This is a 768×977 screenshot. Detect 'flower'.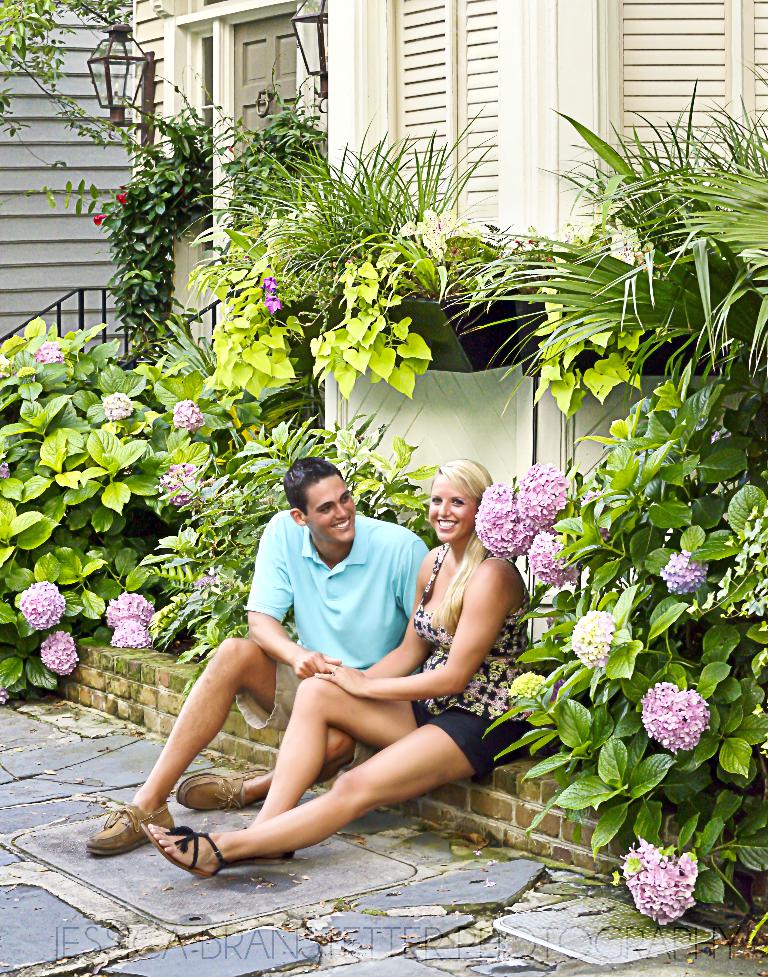
120:191:132:206.
